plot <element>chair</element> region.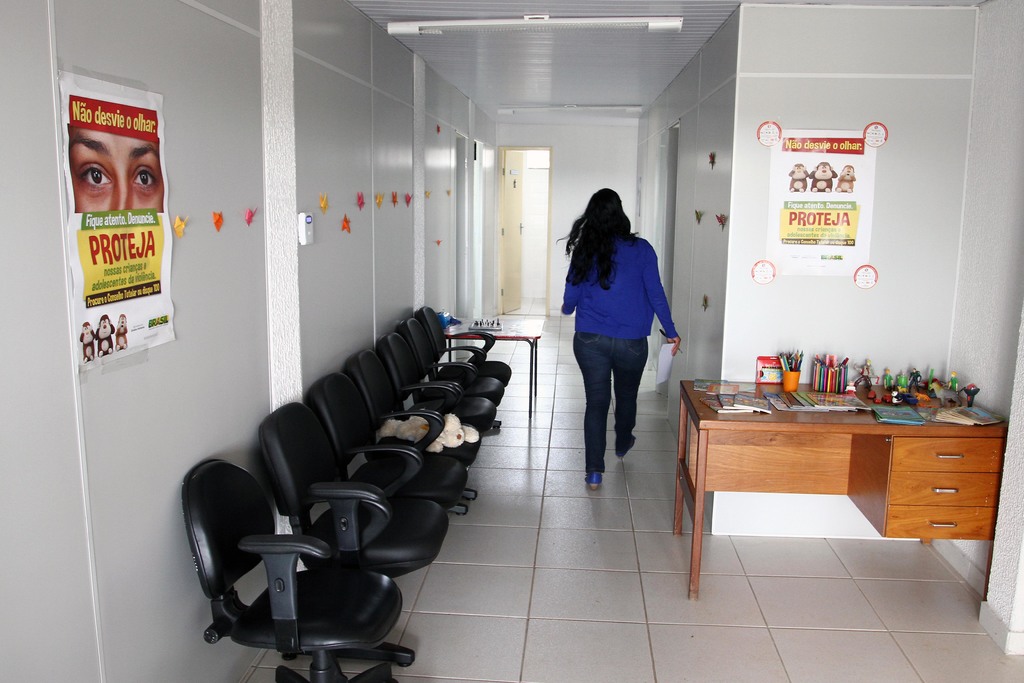
Plotted at BBox(348, 348, 481, 504).
